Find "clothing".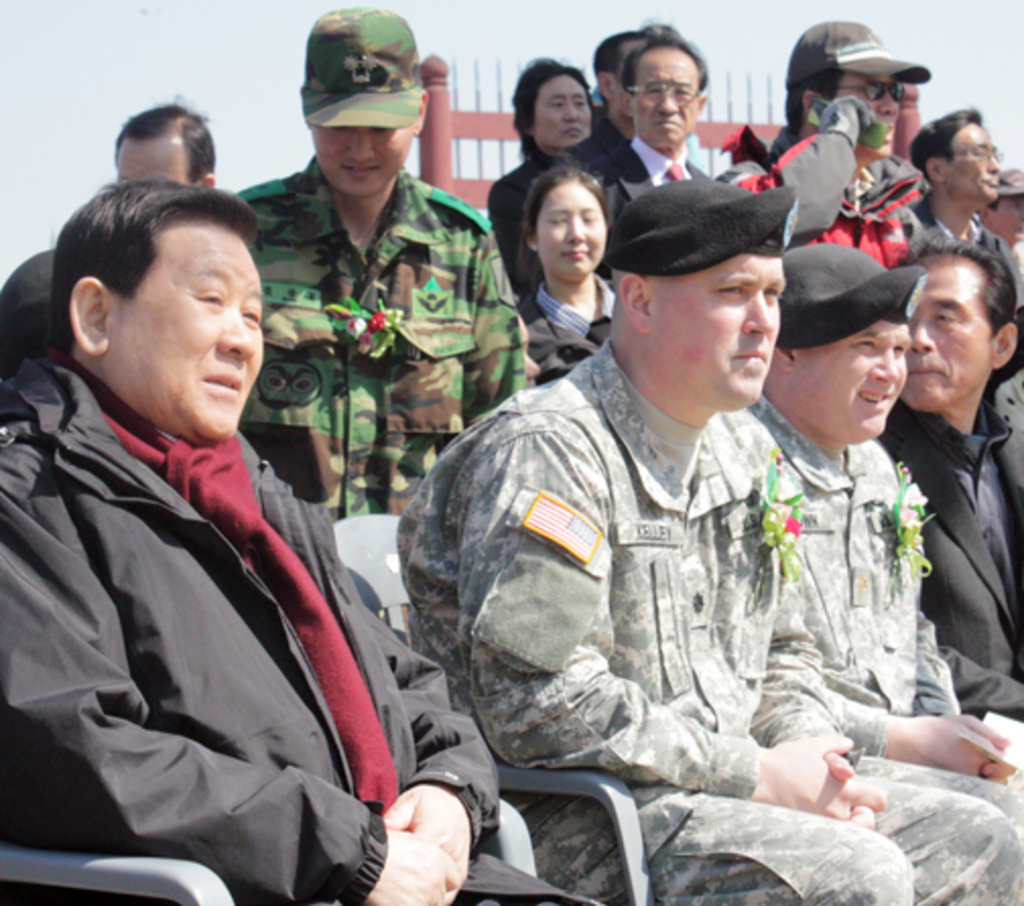
<box>563,132,719,280</box>.
